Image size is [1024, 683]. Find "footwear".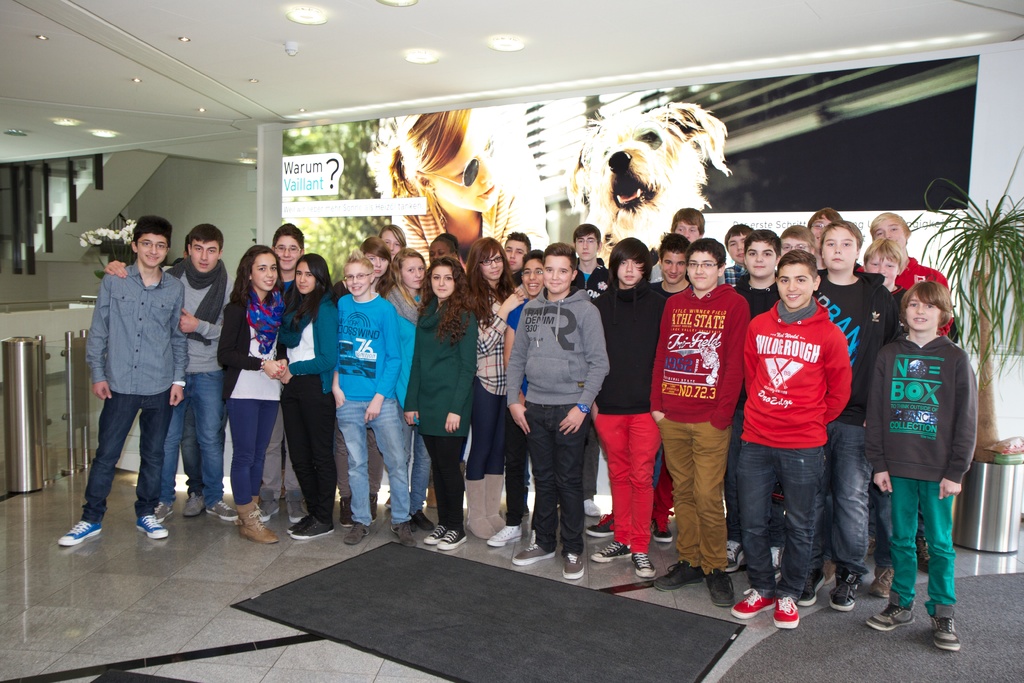
[387, 520, 420, 546].
